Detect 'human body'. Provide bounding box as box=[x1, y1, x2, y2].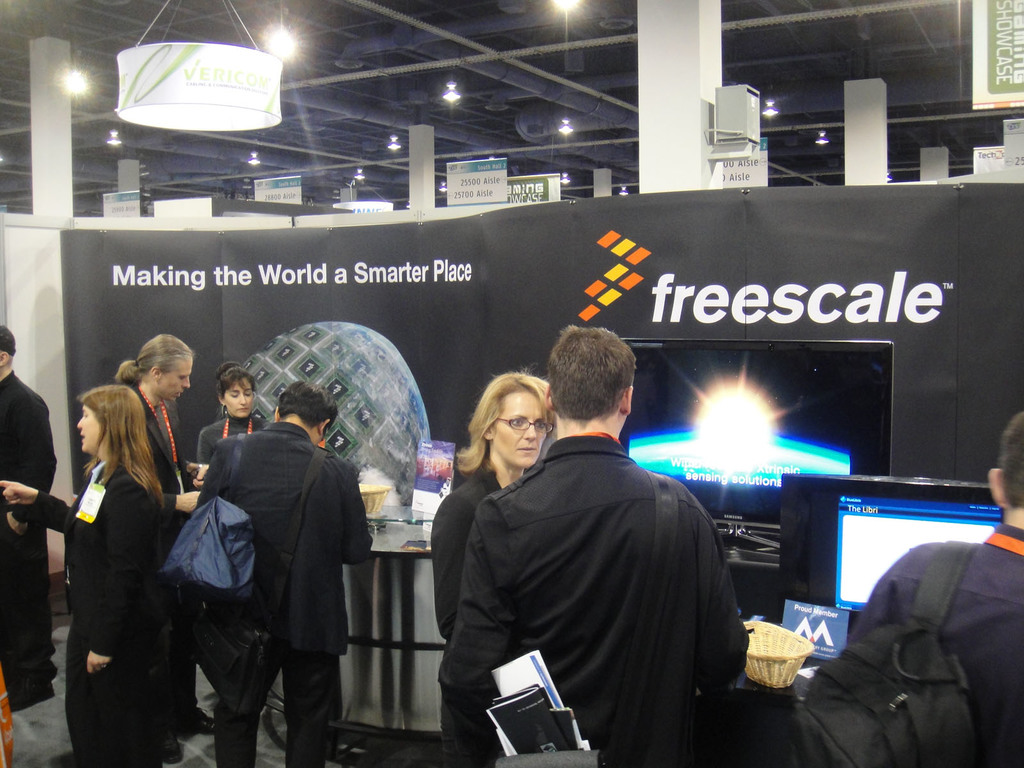
box=[177, 365, 255, 482].
